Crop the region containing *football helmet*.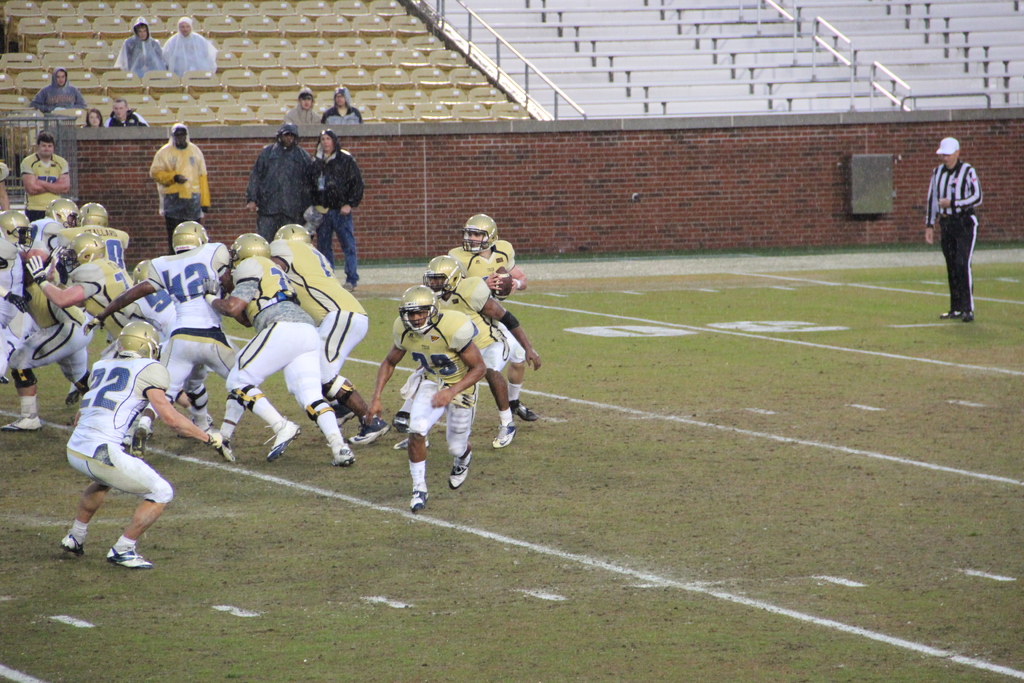
Crop region: 461, 213, 499, 254.
